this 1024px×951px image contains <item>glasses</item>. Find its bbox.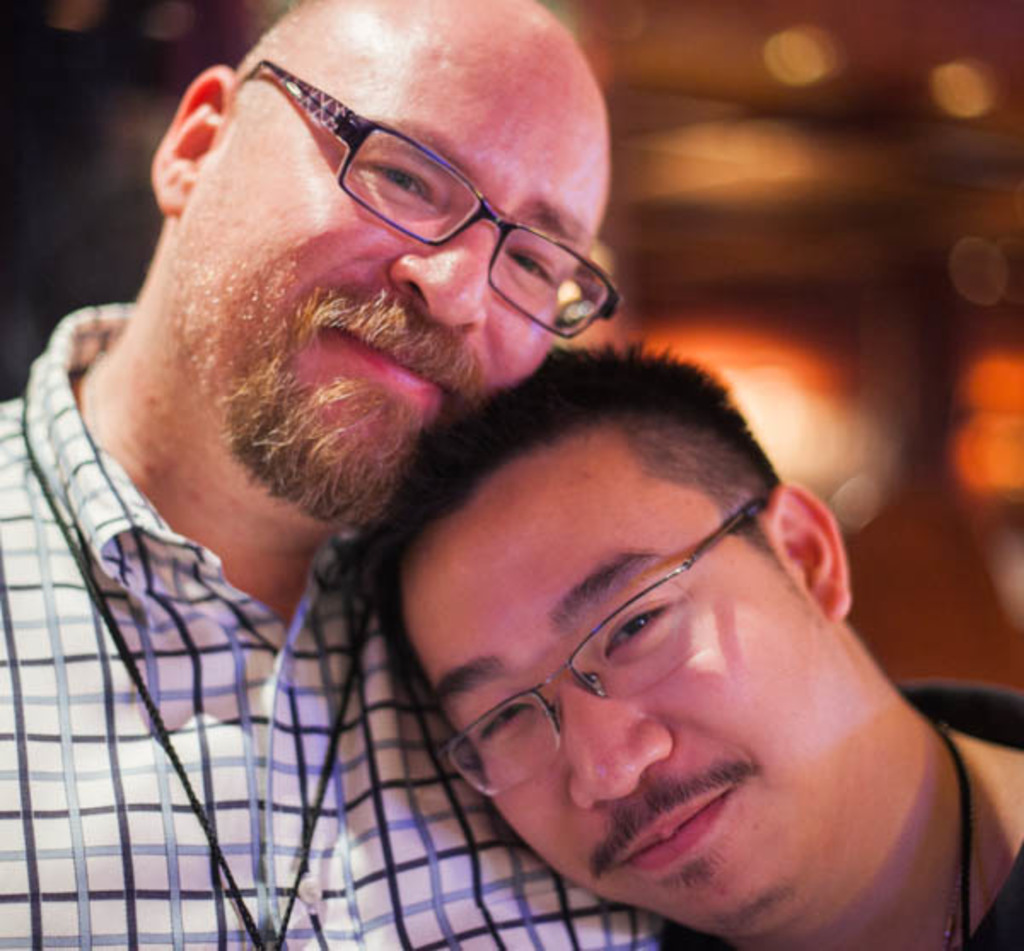
[437, 490, 770, 794].
